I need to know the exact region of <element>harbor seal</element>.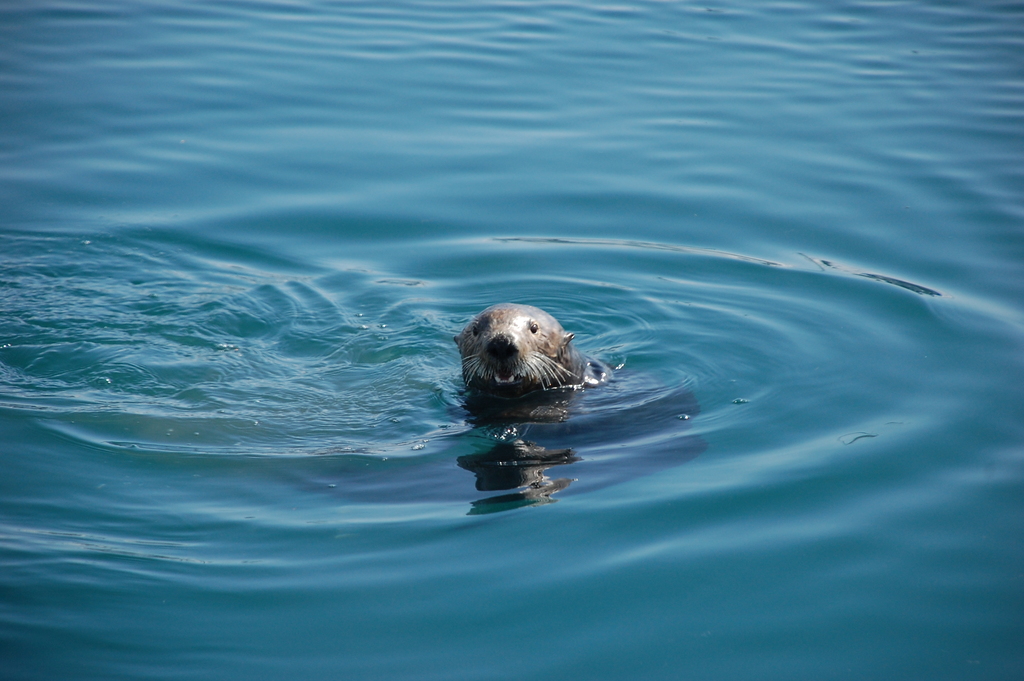
Region: <box>447,306,598,406</box>.
